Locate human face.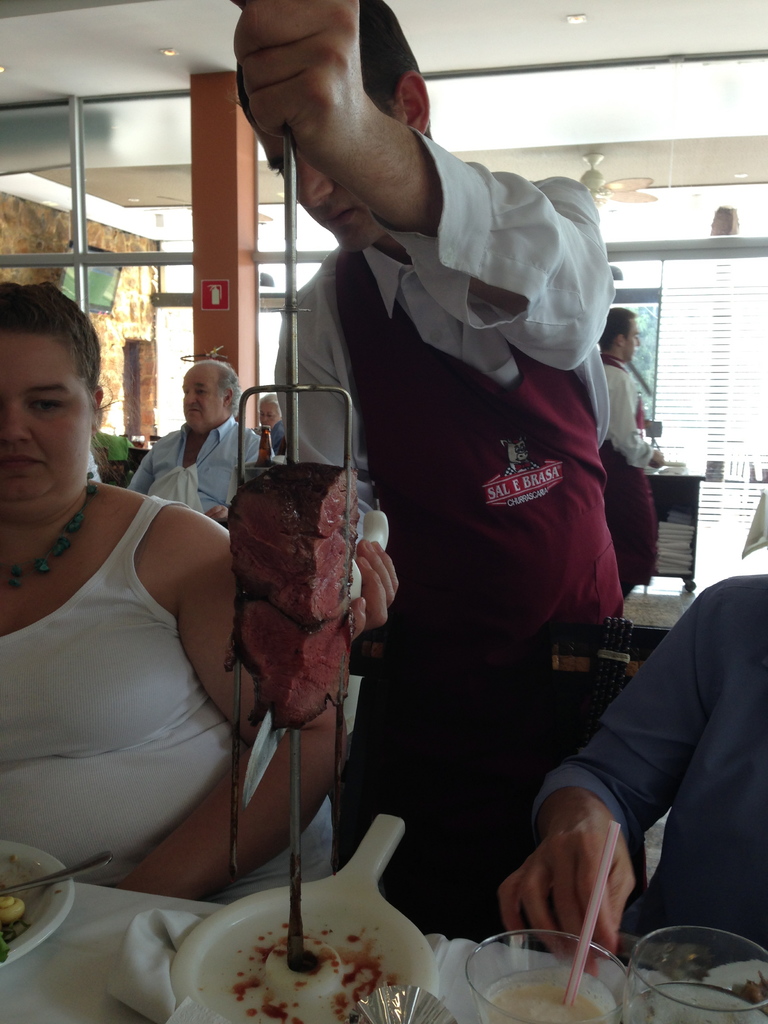
Bounding box: x1=0, y1=337, x2=93, y2=506.
